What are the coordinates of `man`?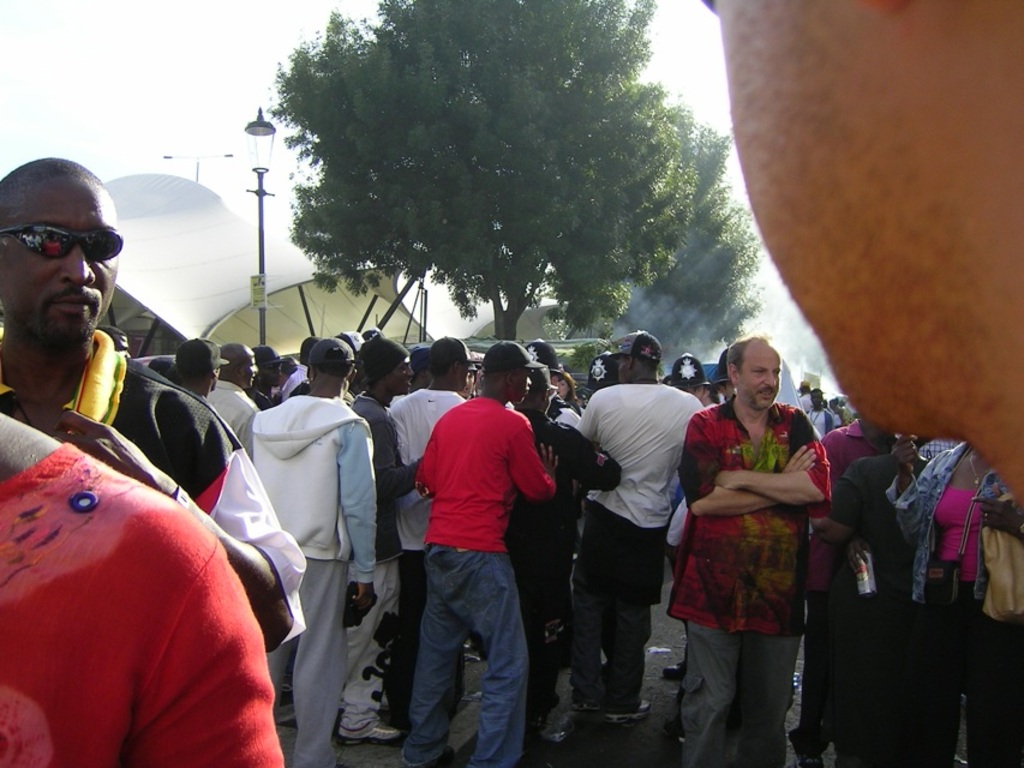
rect(505, 334, 581, 428).
